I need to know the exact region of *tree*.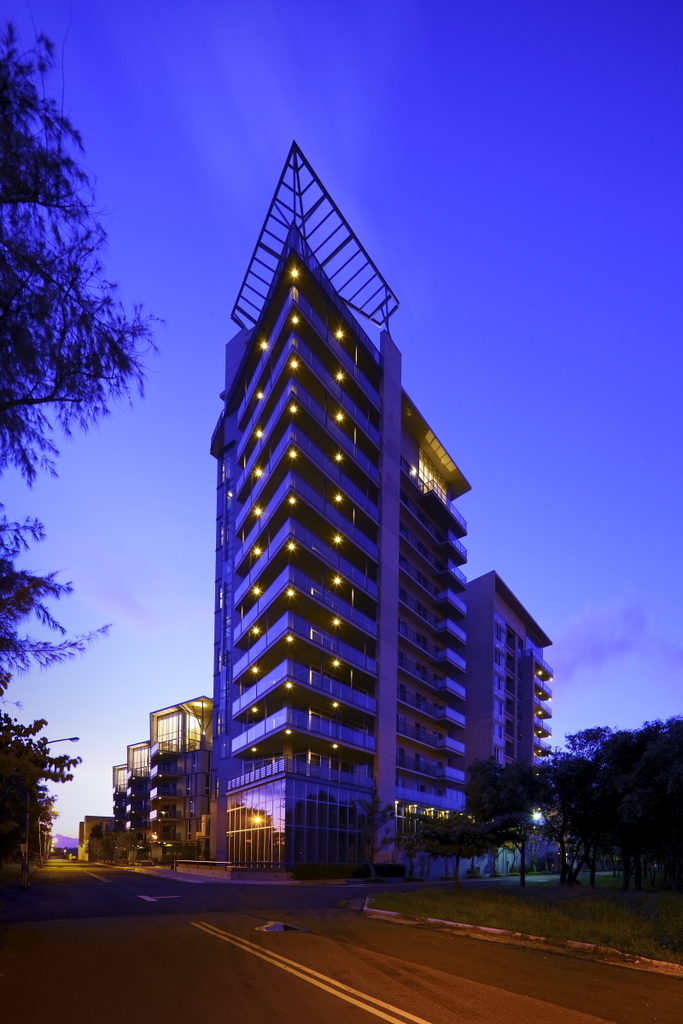
Region: select_region(0, 706, 78, 887).
